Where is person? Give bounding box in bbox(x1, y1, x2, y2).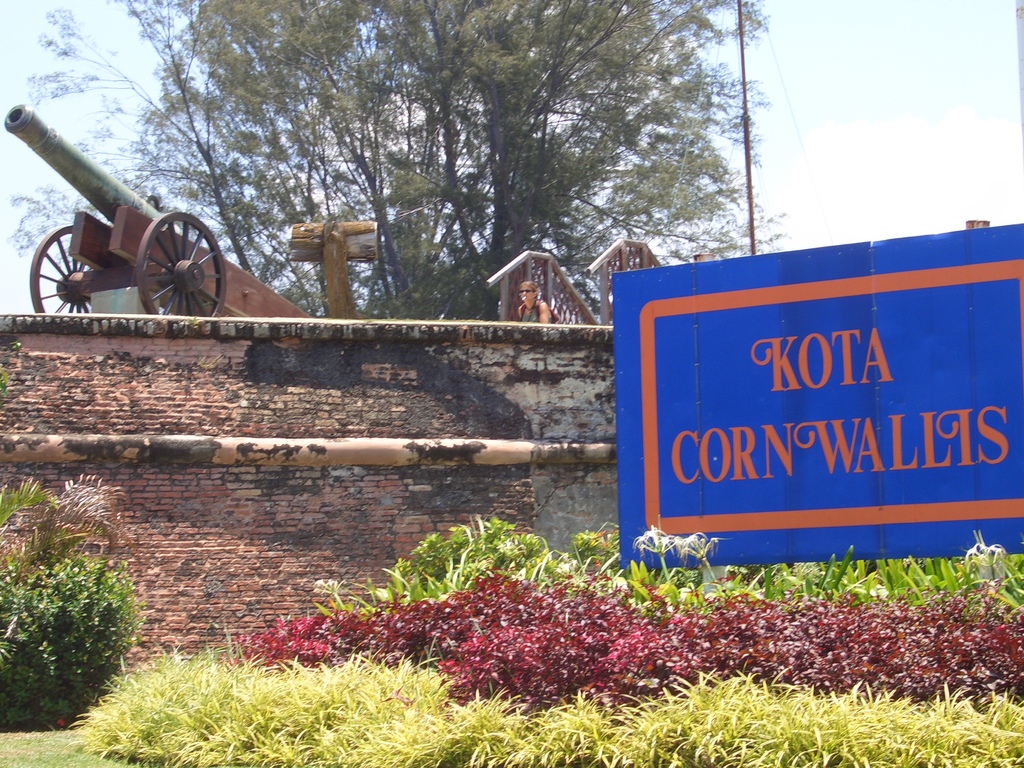
bbox(517, 276, 549, 323).
